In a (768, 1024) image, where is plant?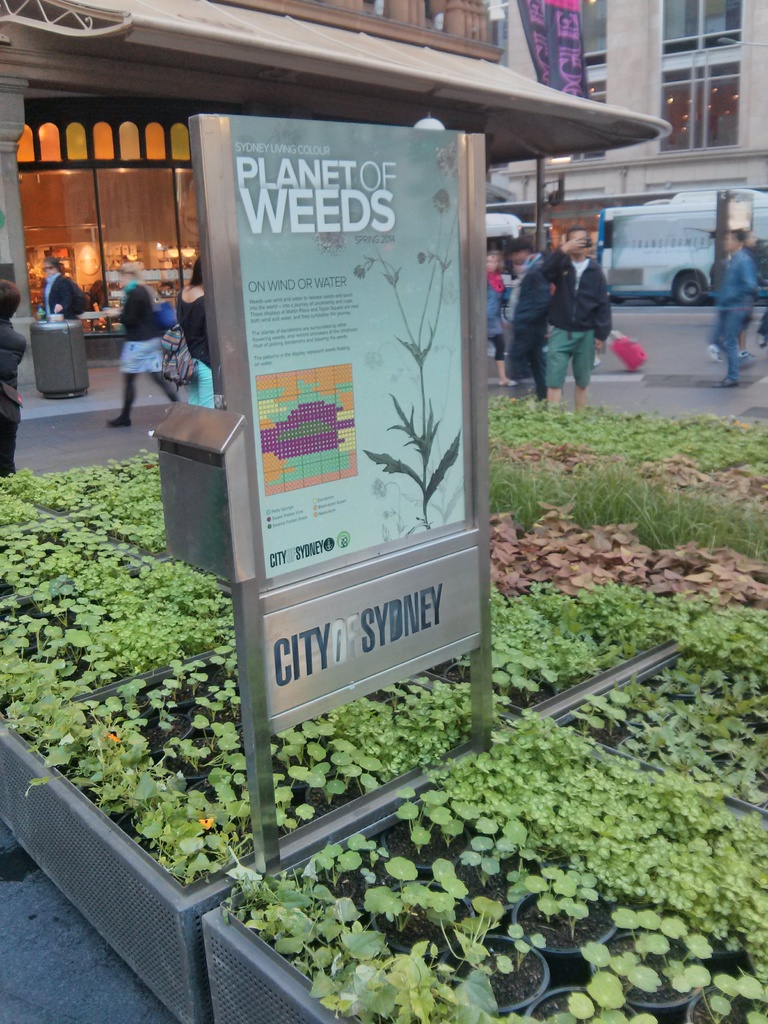
detection(277, 652, 470, 845).
